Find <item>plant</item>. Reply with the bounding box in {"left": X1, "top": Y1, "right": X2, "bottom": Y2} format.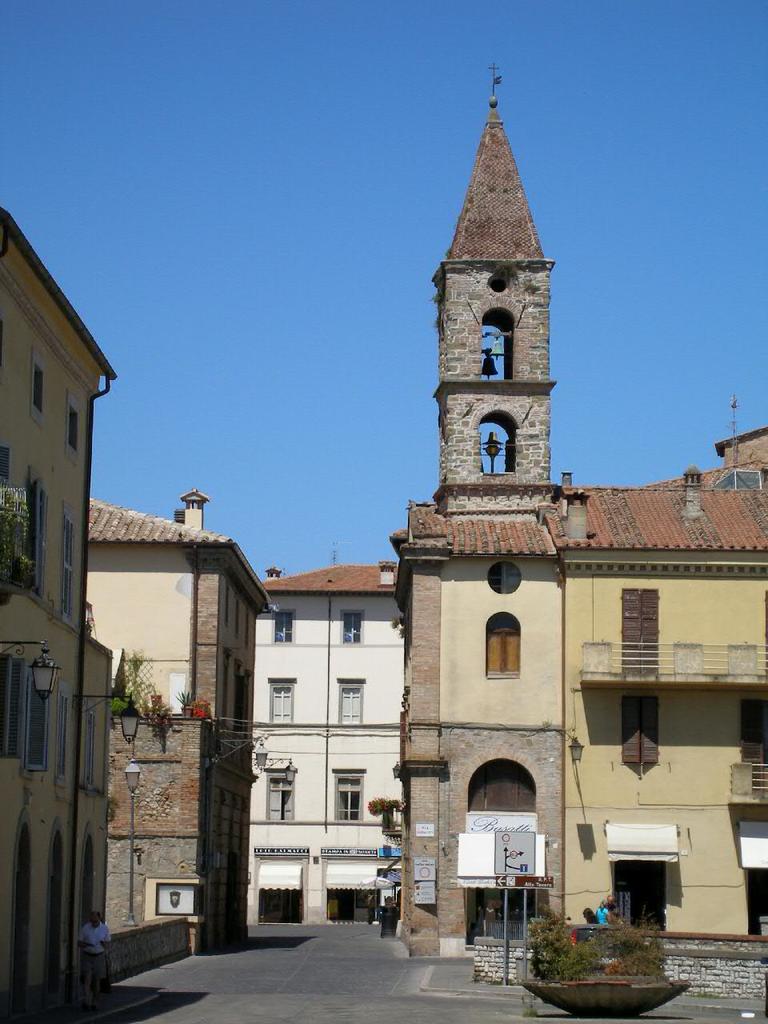
{"left": 516, "top": 986, "right": 544, "bottom": 1019}.
